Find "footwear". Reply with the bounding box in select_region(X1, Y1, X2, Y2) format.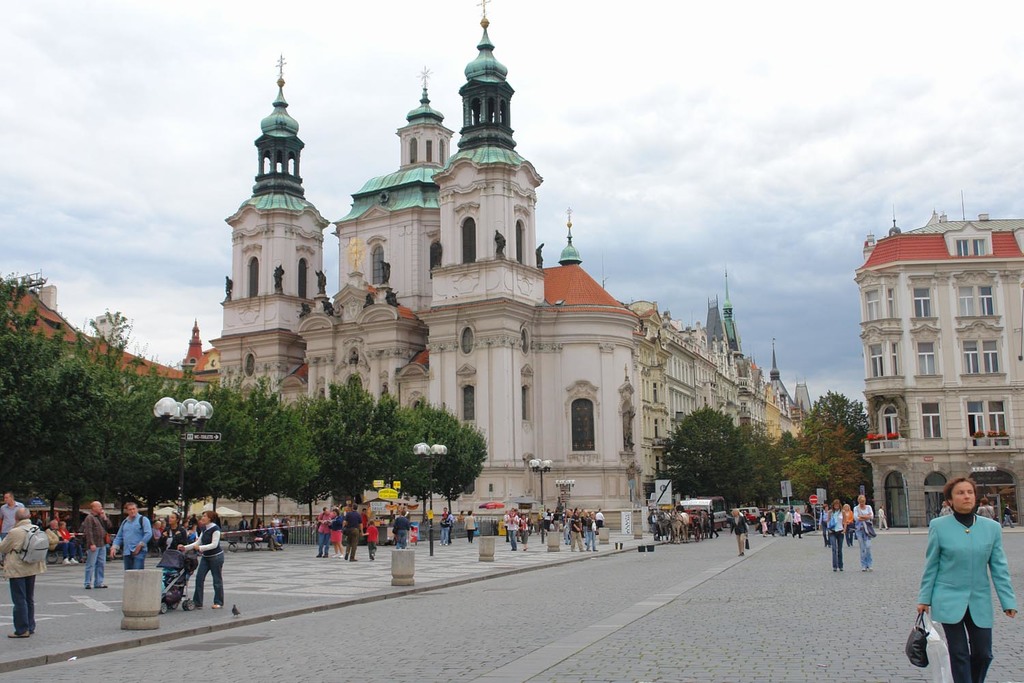
select_region(791, 533, 793, 536).
